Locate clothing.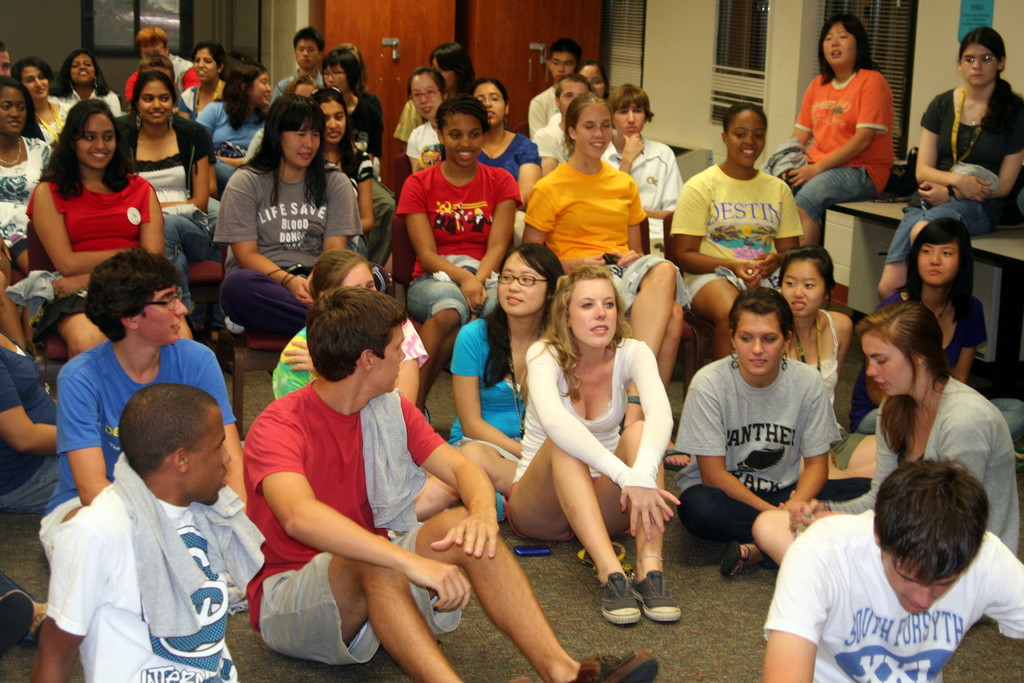
Bounding box: select_region(833, 295, 1023, 432).
